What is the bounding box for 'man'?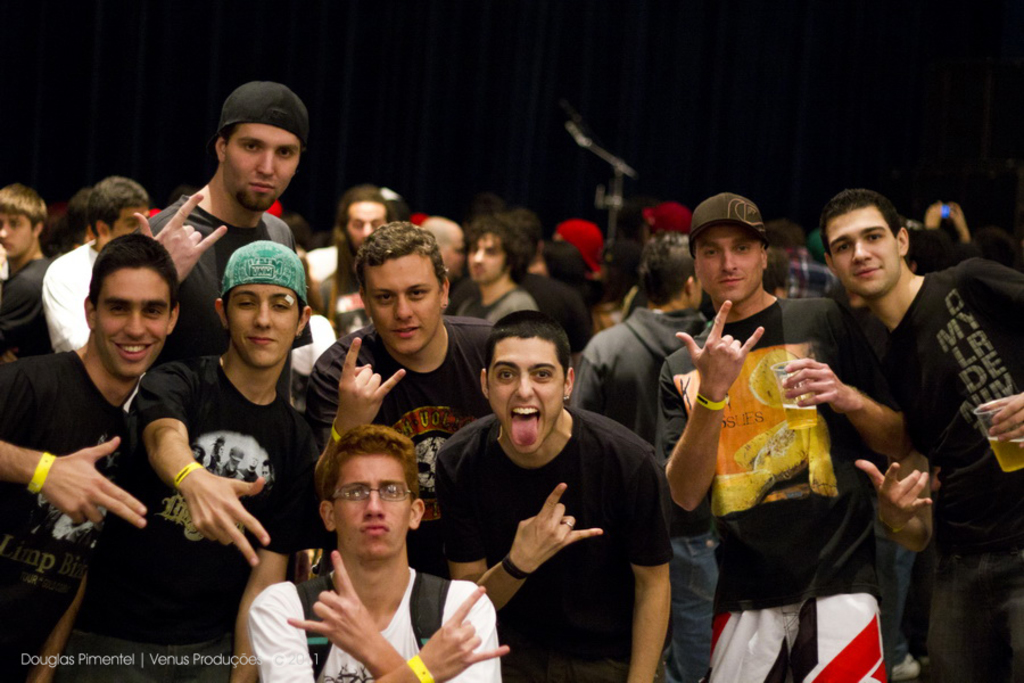
562:252:703:682.
